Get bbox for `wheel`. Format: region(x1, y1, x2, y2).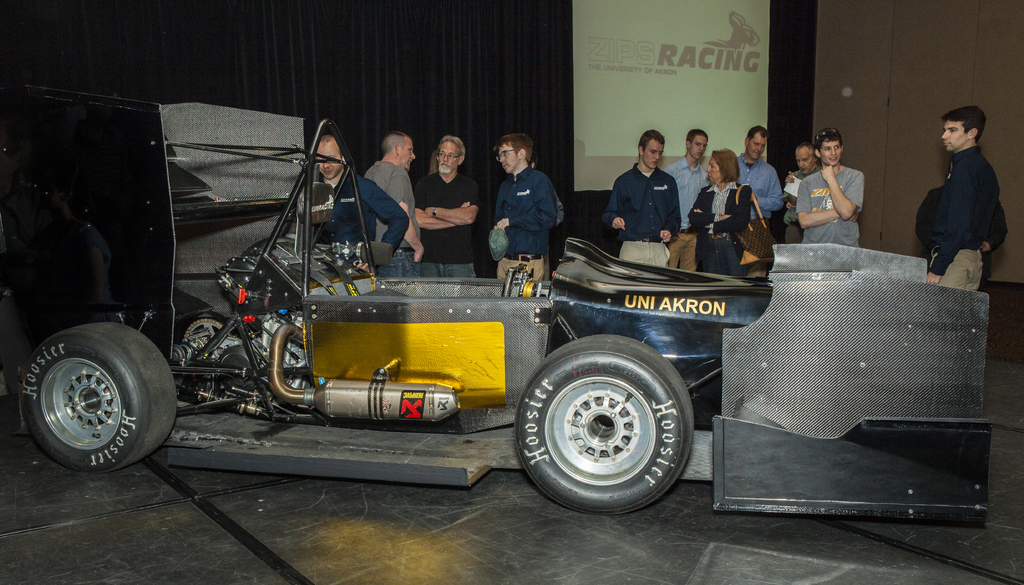
region(16, 320, 179, 472).
